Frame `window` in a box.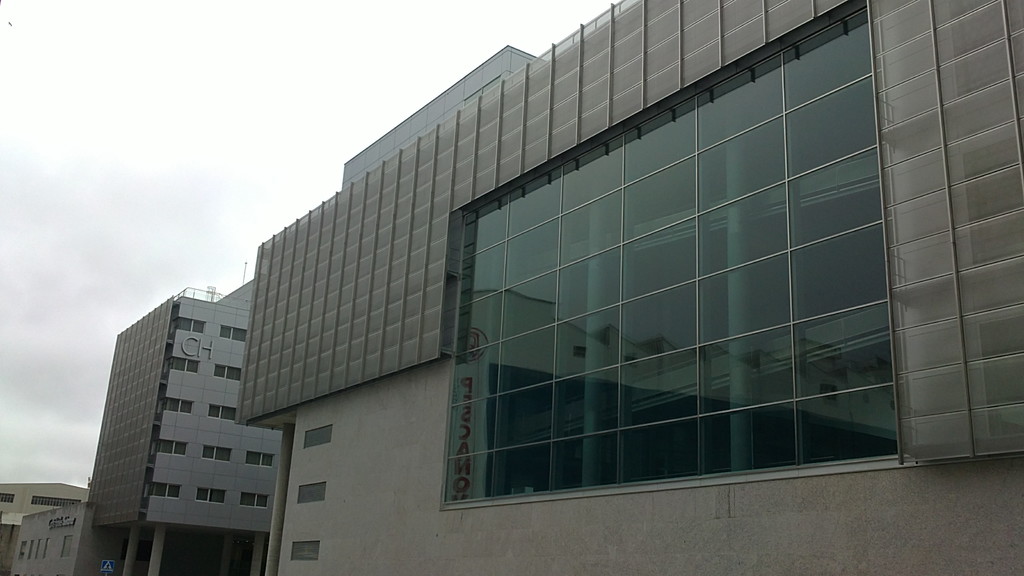
left=440, top=2, right=903, bottom=503.
